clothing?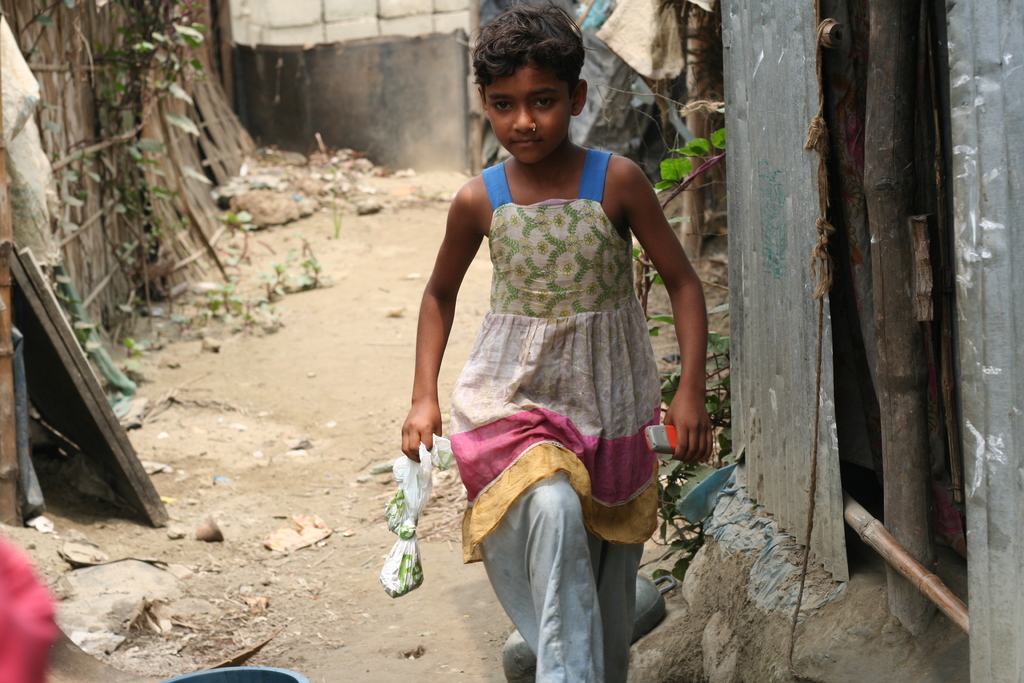
[428,130,696,598]
